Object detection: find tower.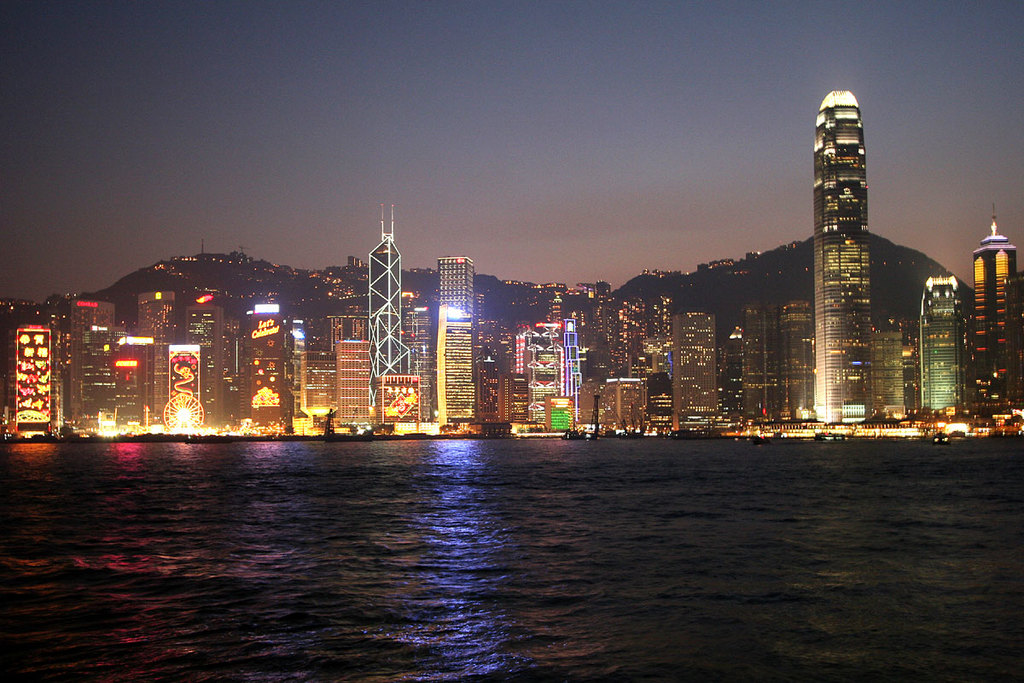
864, 322, 911, 447.
